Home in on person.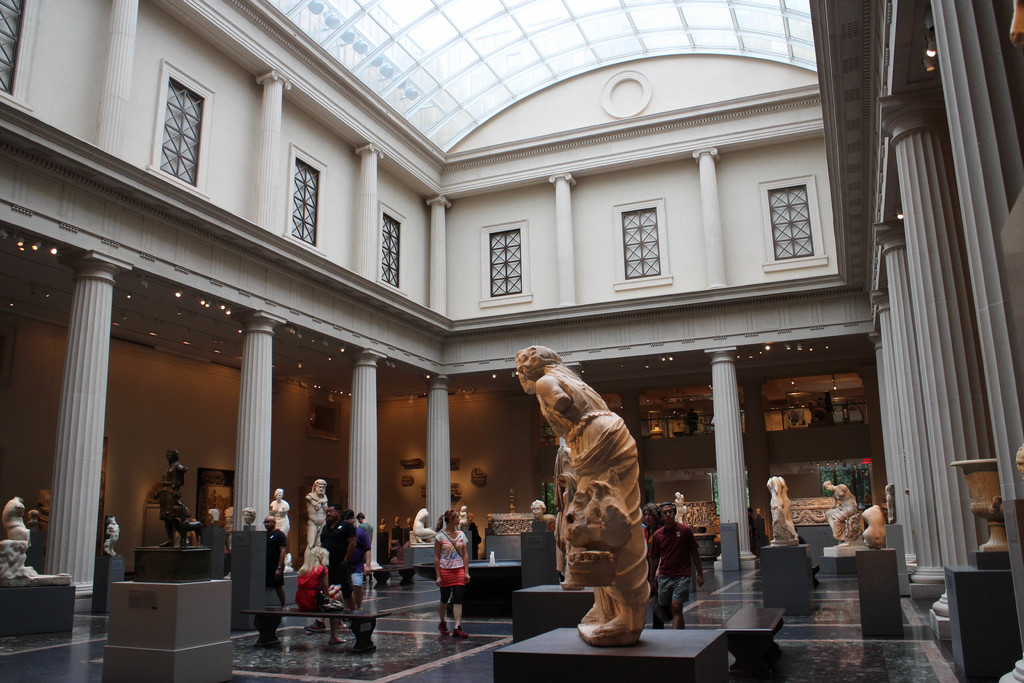
Homed in at l=646, t=502, r=700, b=629.
